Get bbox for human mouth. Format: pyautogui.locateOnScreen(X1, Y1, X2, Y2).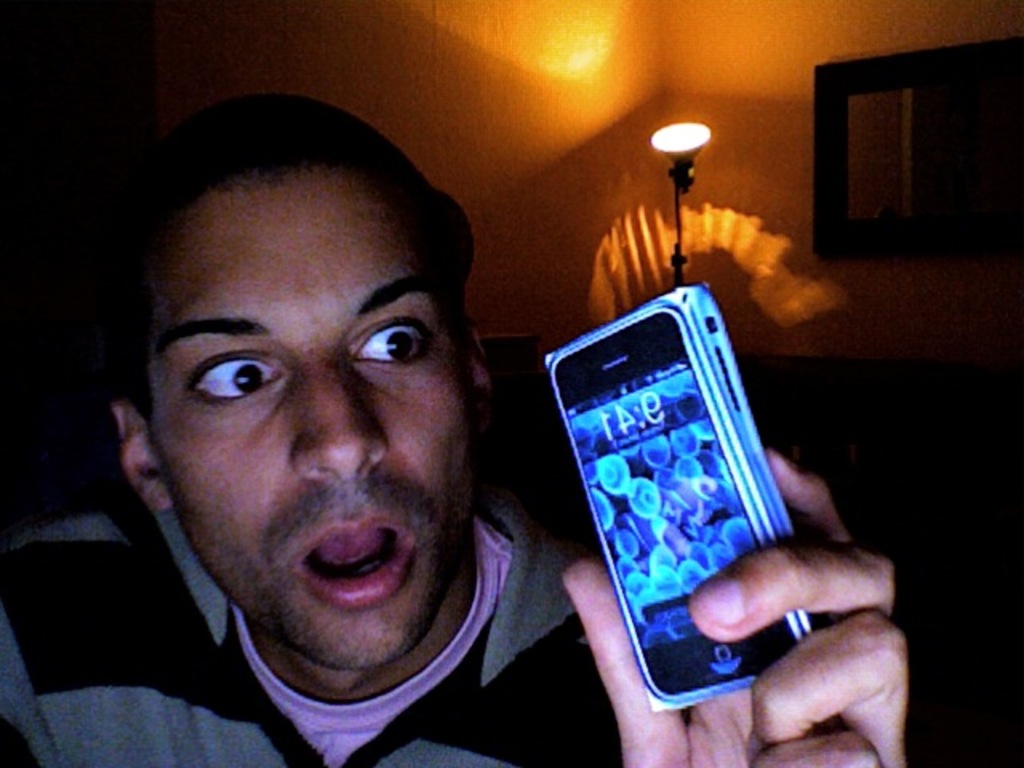
pyautogui.locateOnScreen(267, 526, 424, 621).
